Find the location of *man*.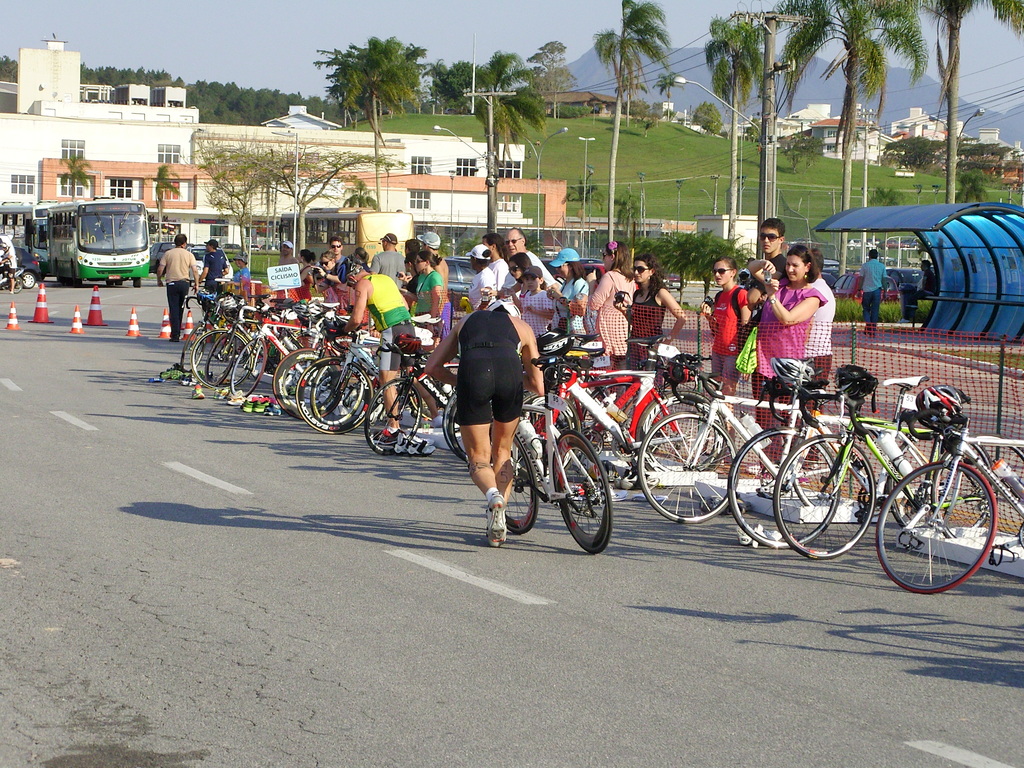
Location: crop(430, 267, 541, 531).
